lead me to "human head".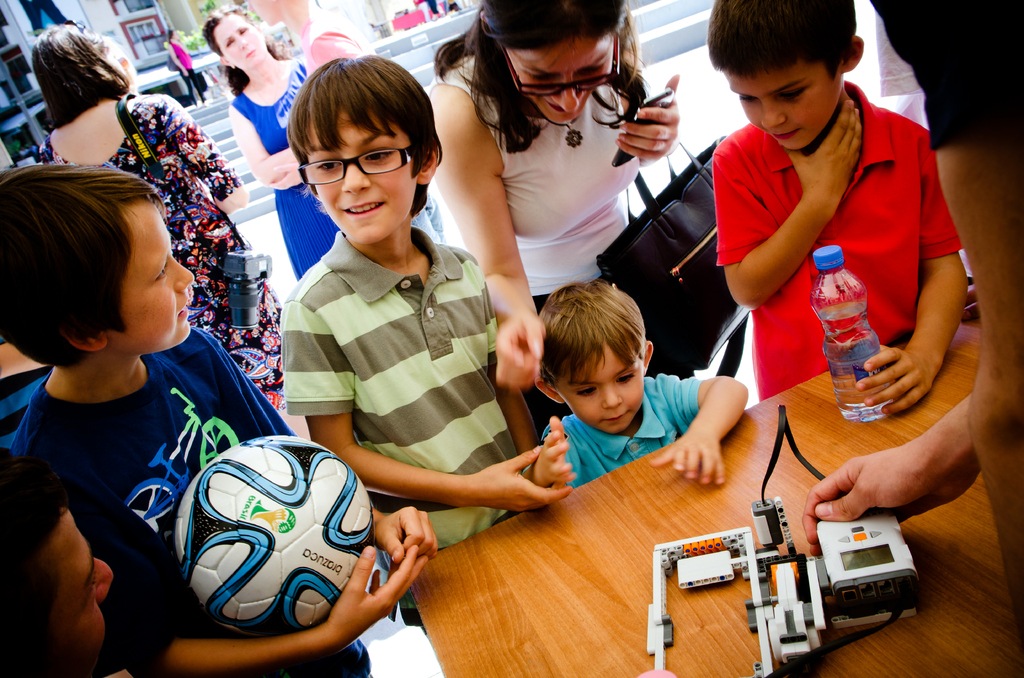
Lead to [0,442,116,677].
